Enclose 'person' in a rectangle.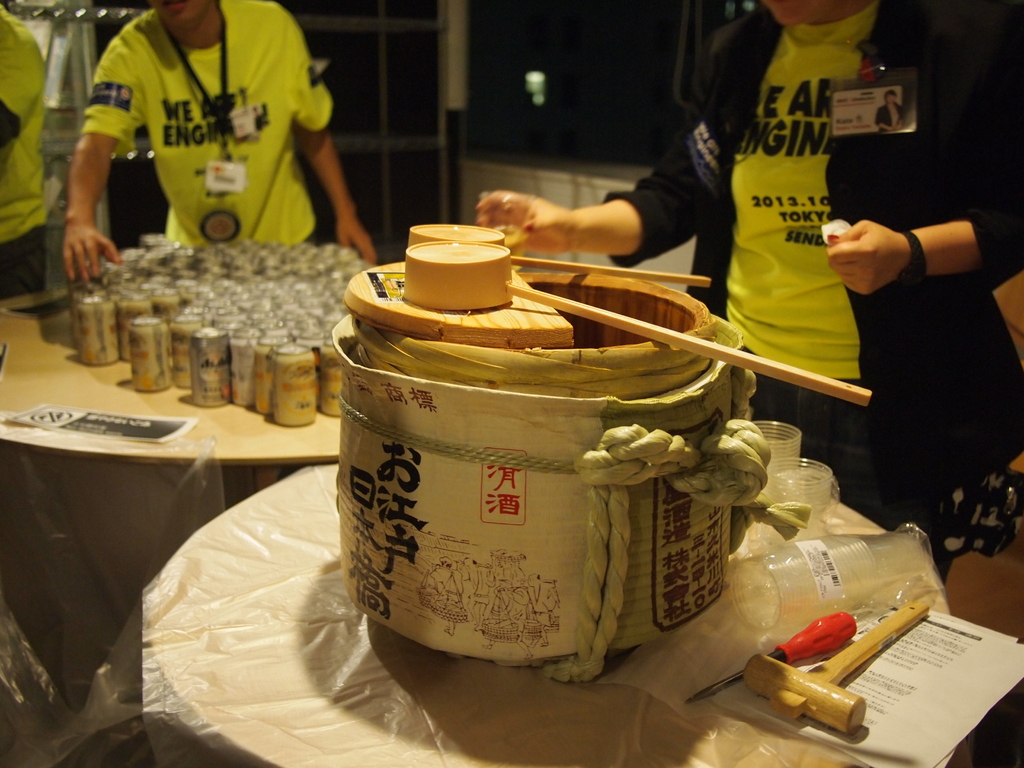
box(469, 0, 1023, 595).
